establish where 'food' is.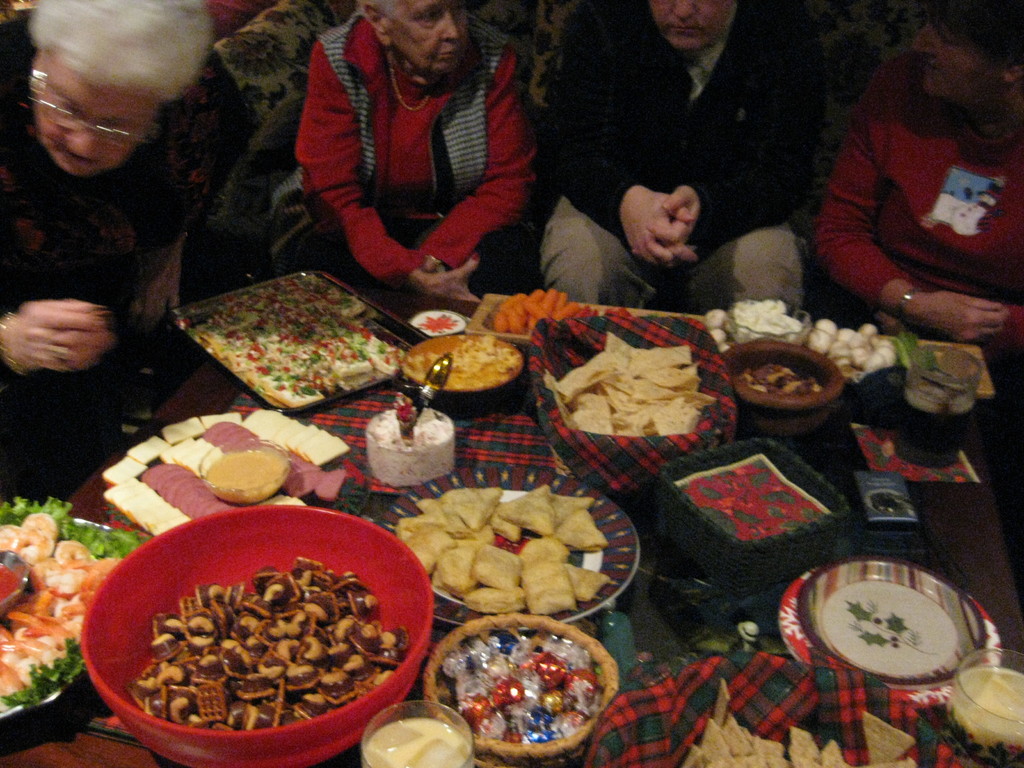
Established at Rect(406, 331, 520, 388).
